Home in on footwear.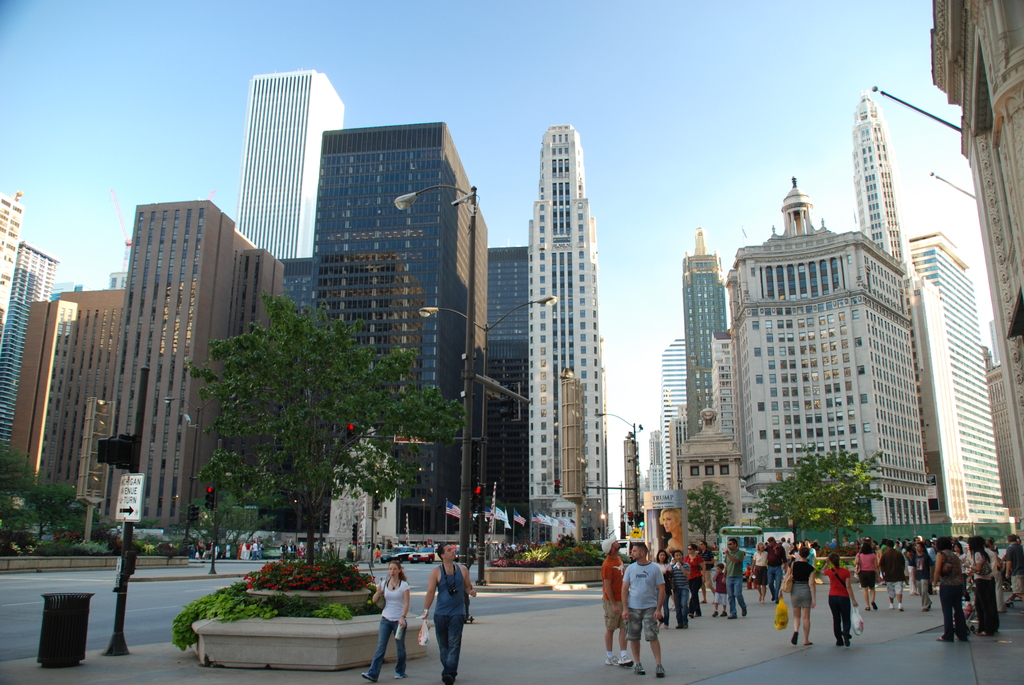
Homed in at left=395, top=672, right=410, bottom=679.
